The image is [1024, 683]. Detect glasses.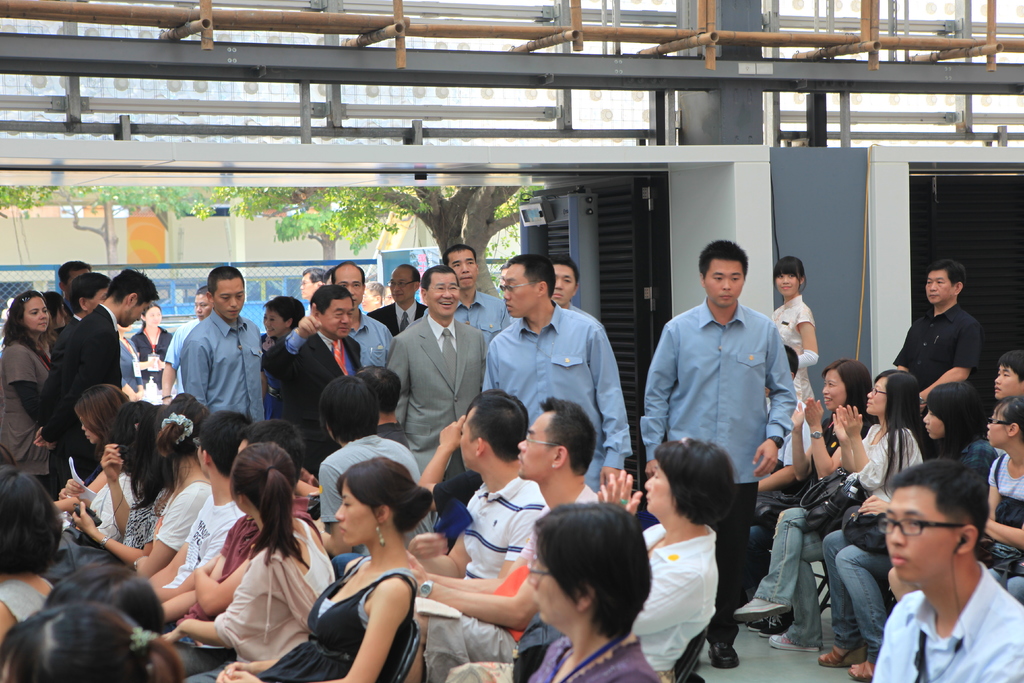
Detection: bbox=(499, 283, 536, 294).
